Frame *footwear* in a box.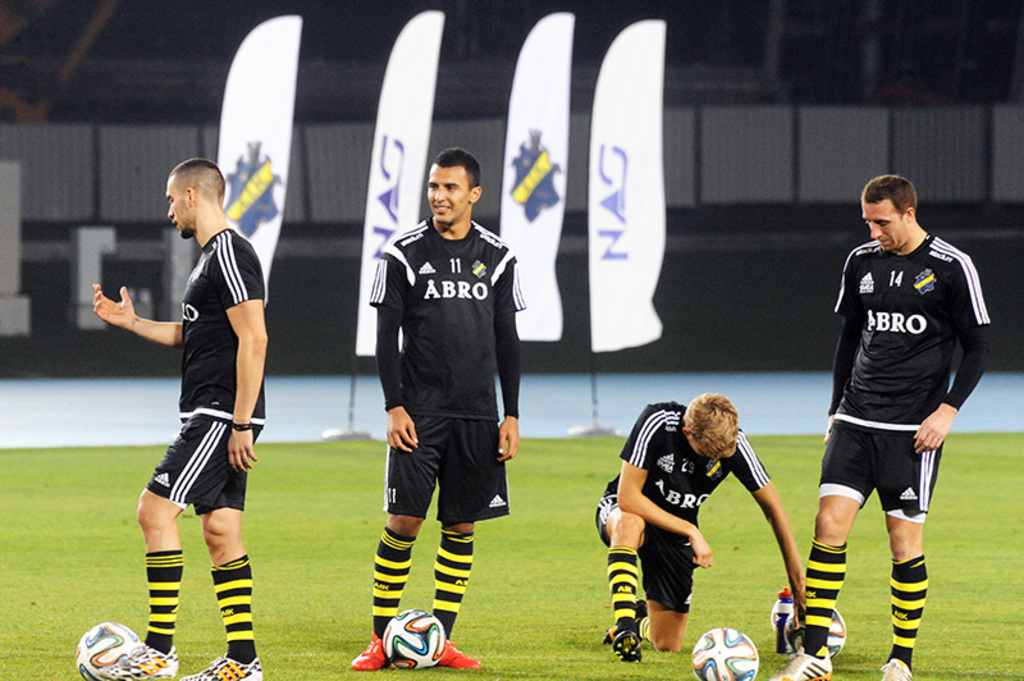
select_region(434, 627, 484, 677).
